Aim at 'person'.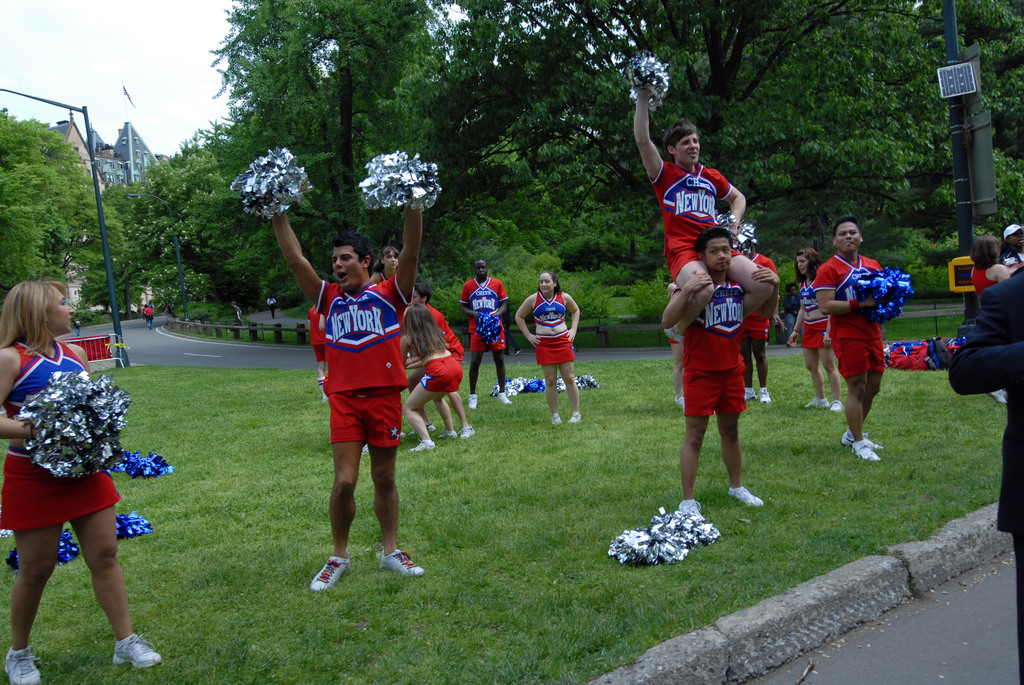
Aimed at [515, 269, 581, 420].
